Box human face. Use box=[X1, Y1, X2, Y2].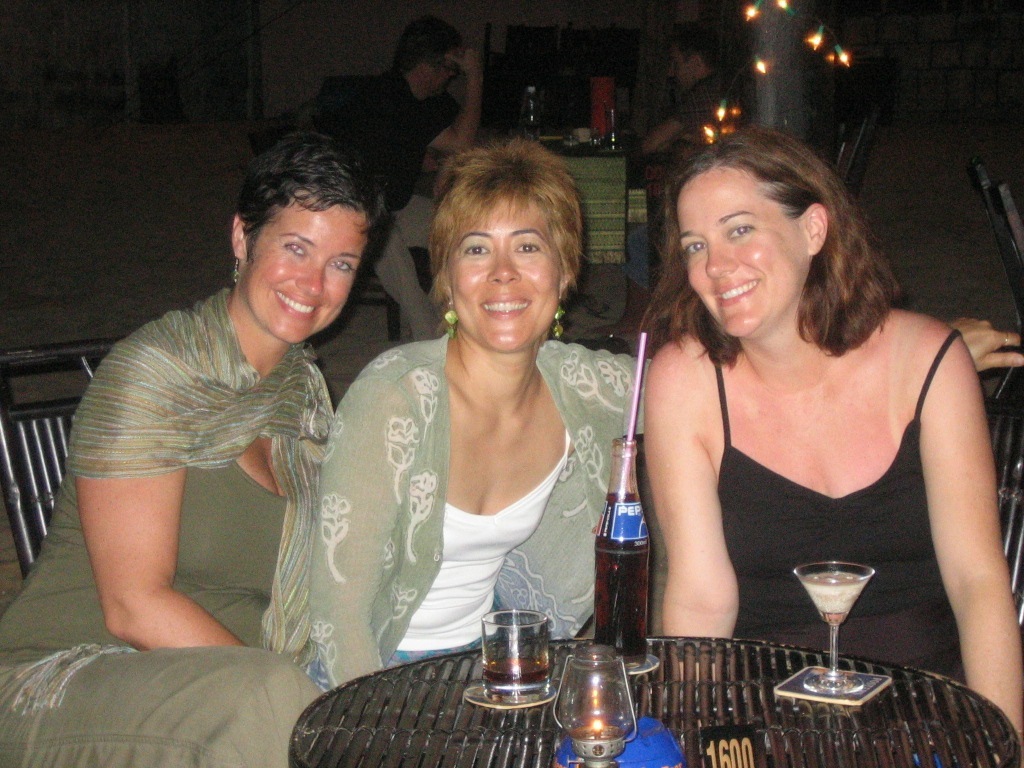
box=[670, 49, 696, 87].
